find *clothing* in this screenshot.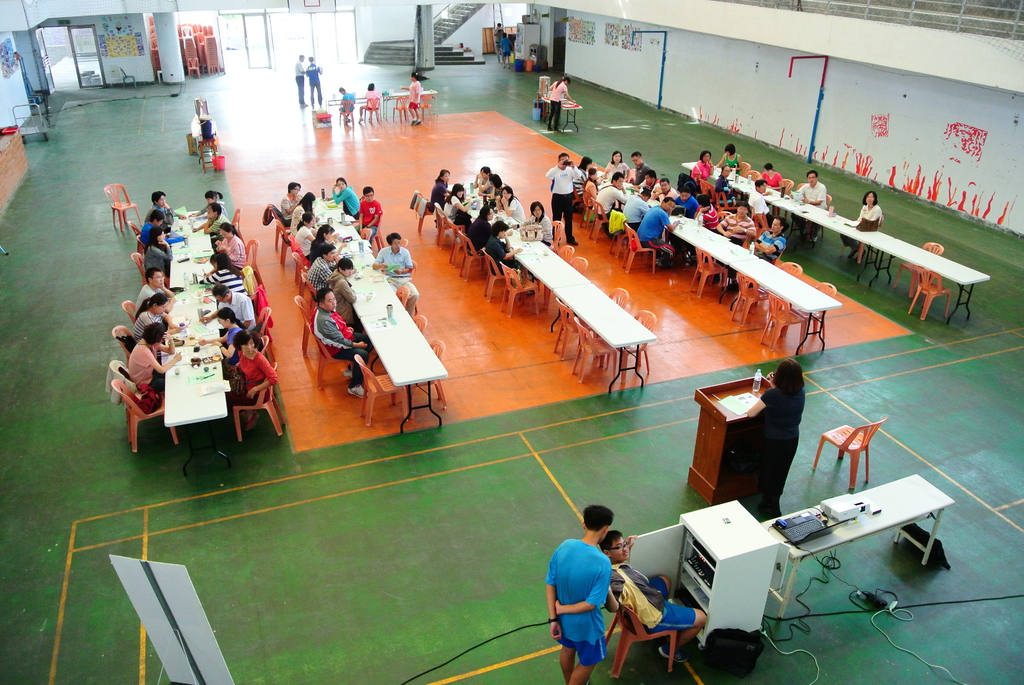
The bounding box for *clothing* is l=655, t=182, r=680, b=203.
